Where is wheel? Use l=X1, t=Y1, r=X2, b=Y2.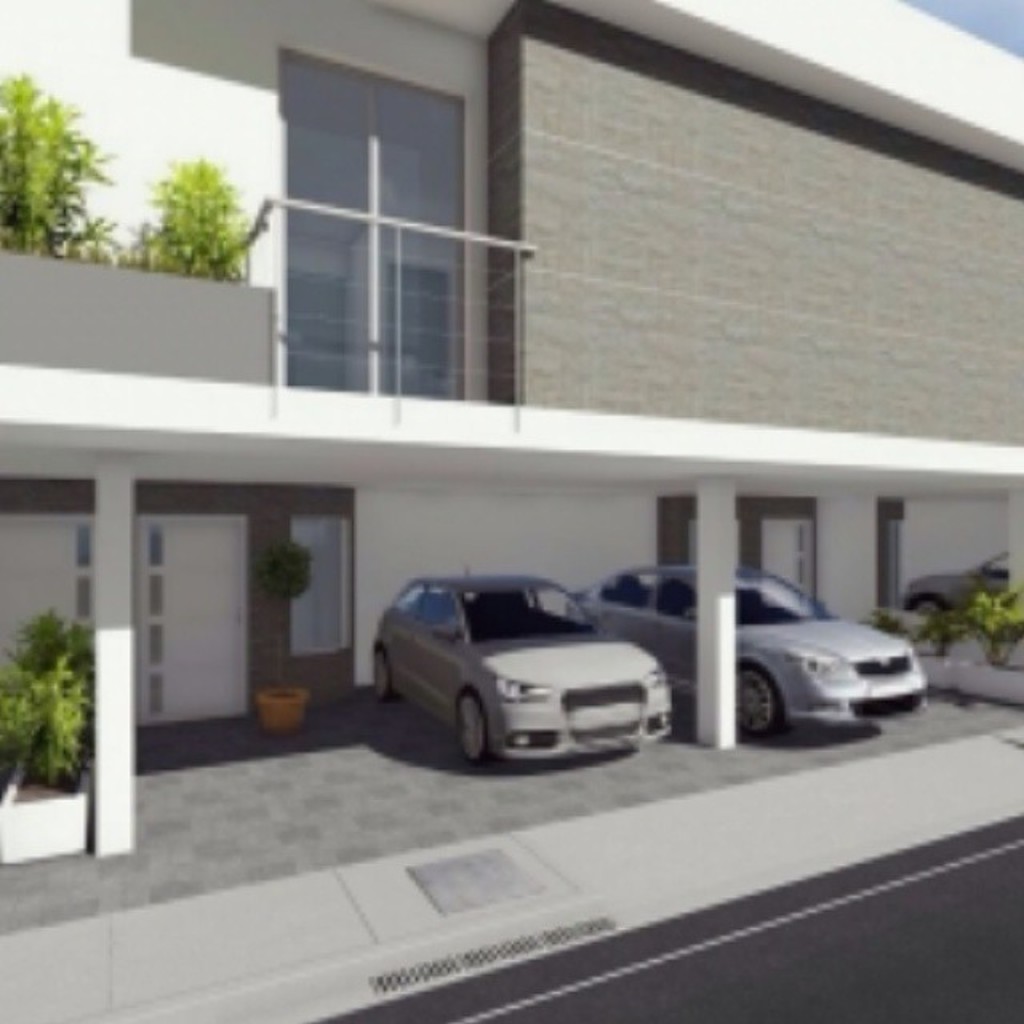
l=368, t=648, r=395, b=701.
